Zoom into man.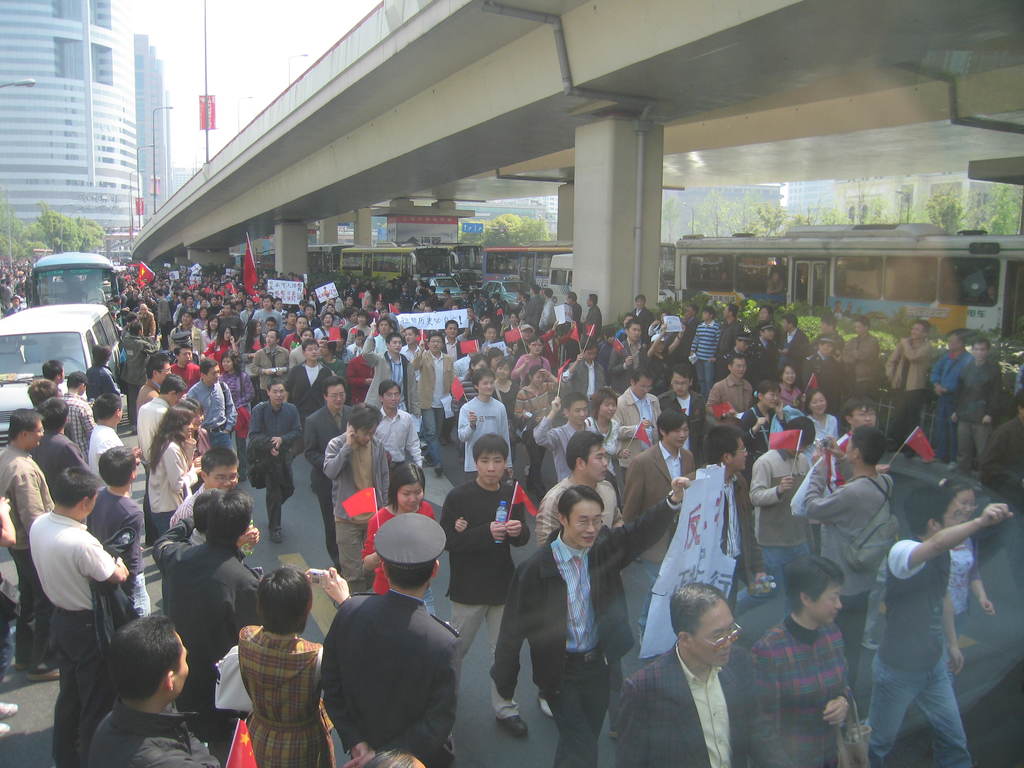
Zoom target: select_region(159, 483, 269, 764).
